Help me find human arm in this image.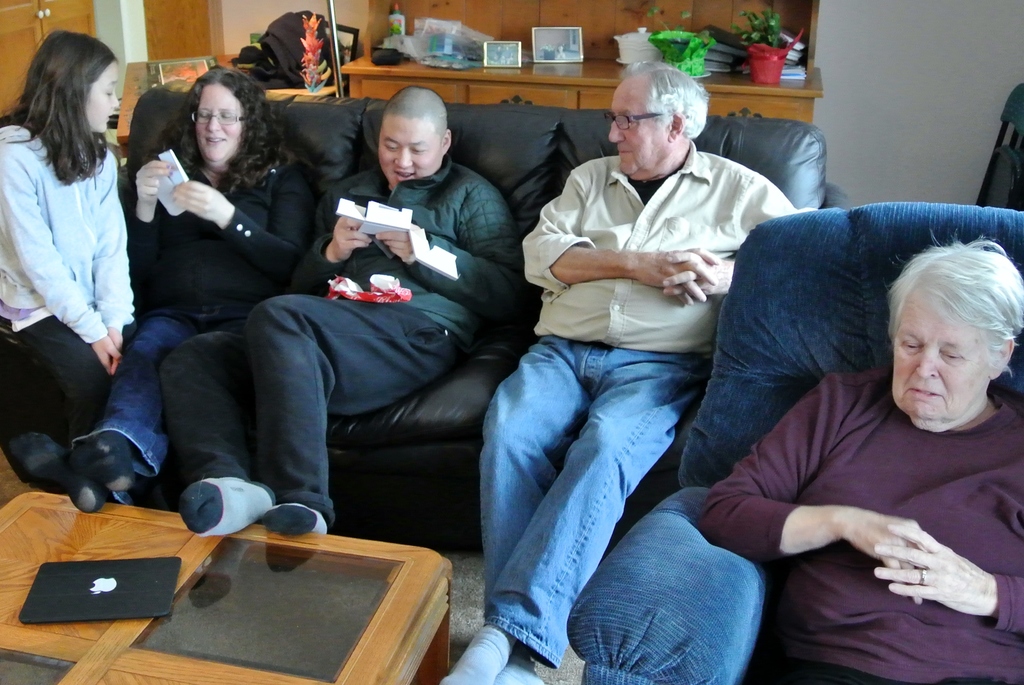
Found it: bbox=(125, 153, 180, 288).
